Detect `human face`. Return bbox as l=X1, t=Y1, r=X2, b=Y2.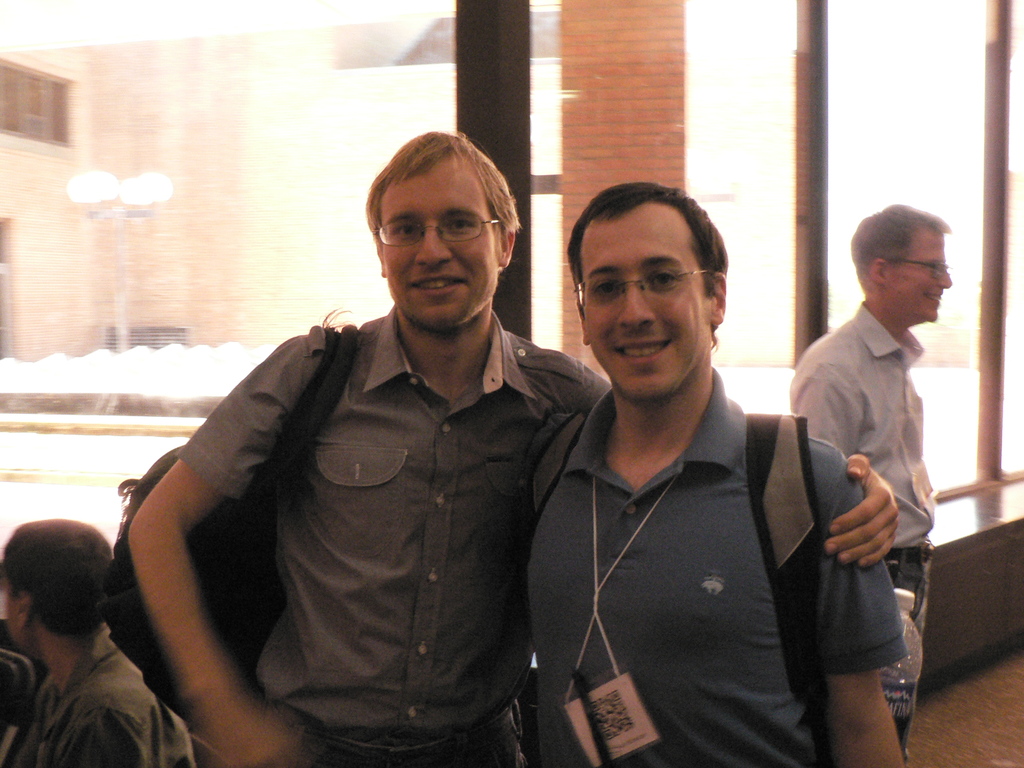
l=888, t=227, r=950, b=321.
